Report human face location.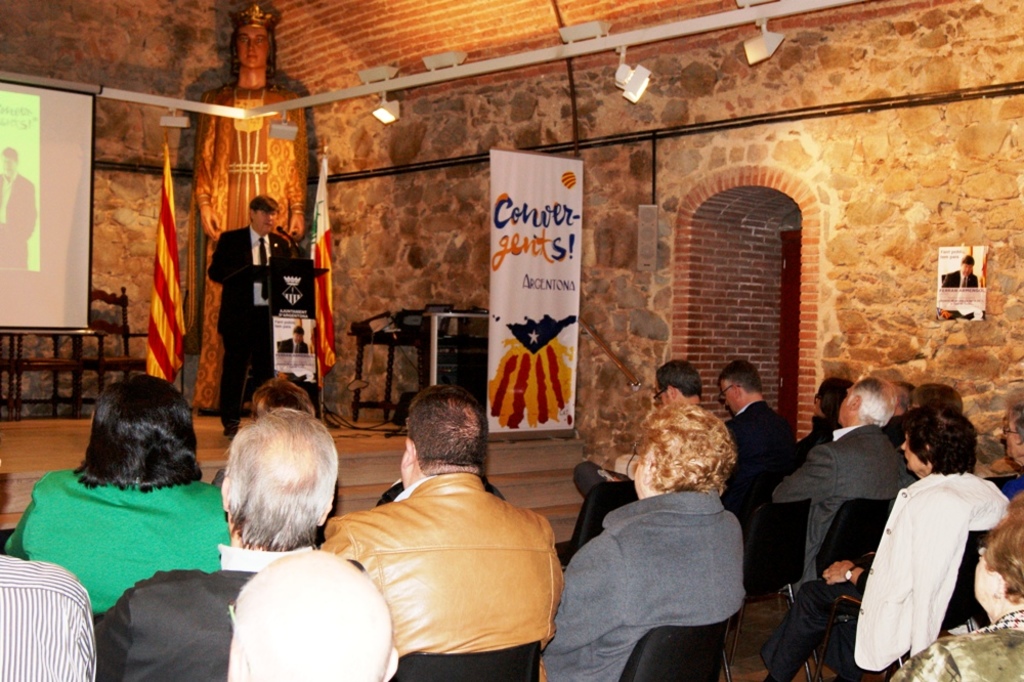
Report: (left=0, top=154, right=13, bottom=175).
